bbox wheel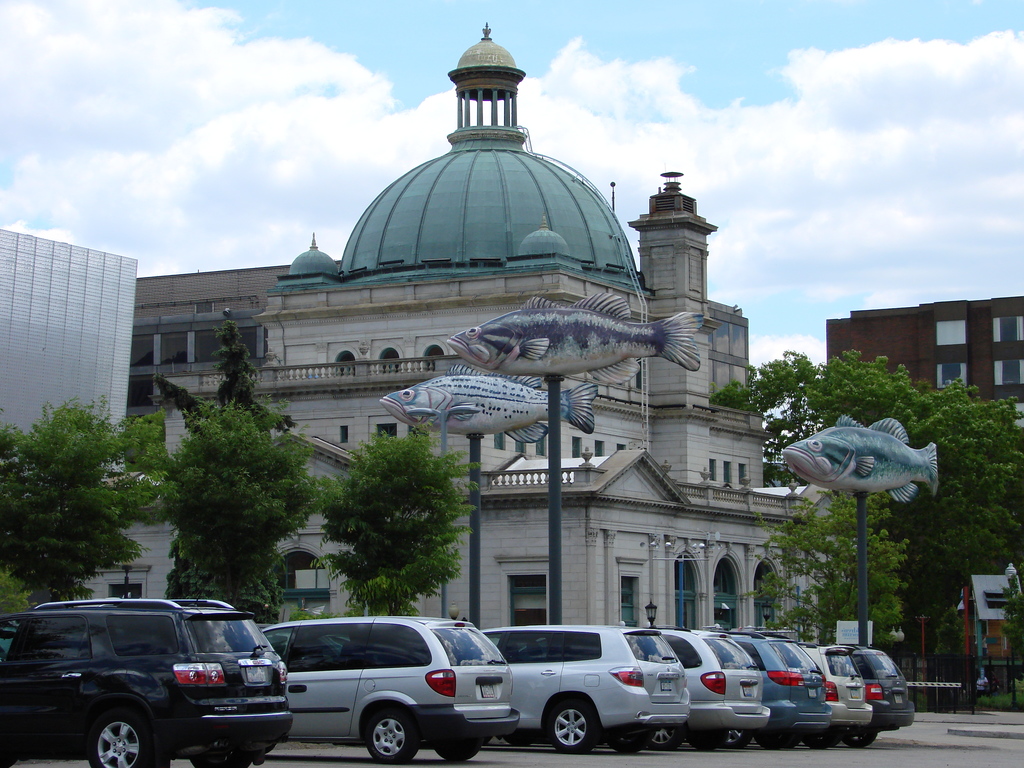
detection(429, 742, 481, 764)
